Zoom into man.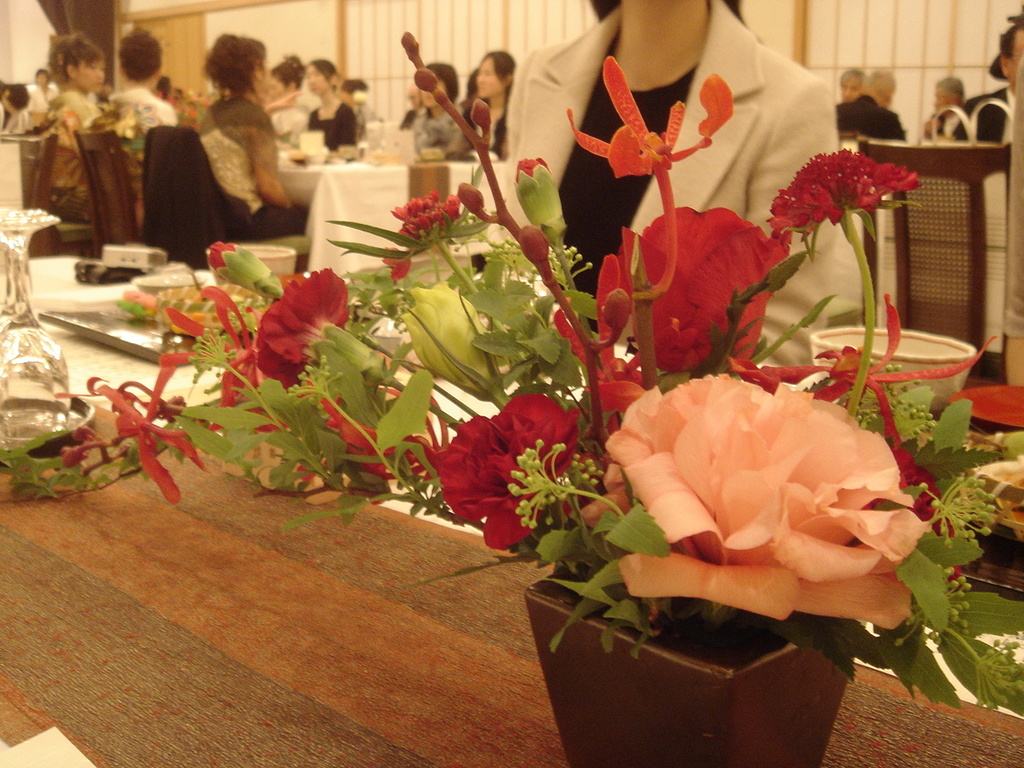
Zoom target: BBox(834, 66, 905, 140).
